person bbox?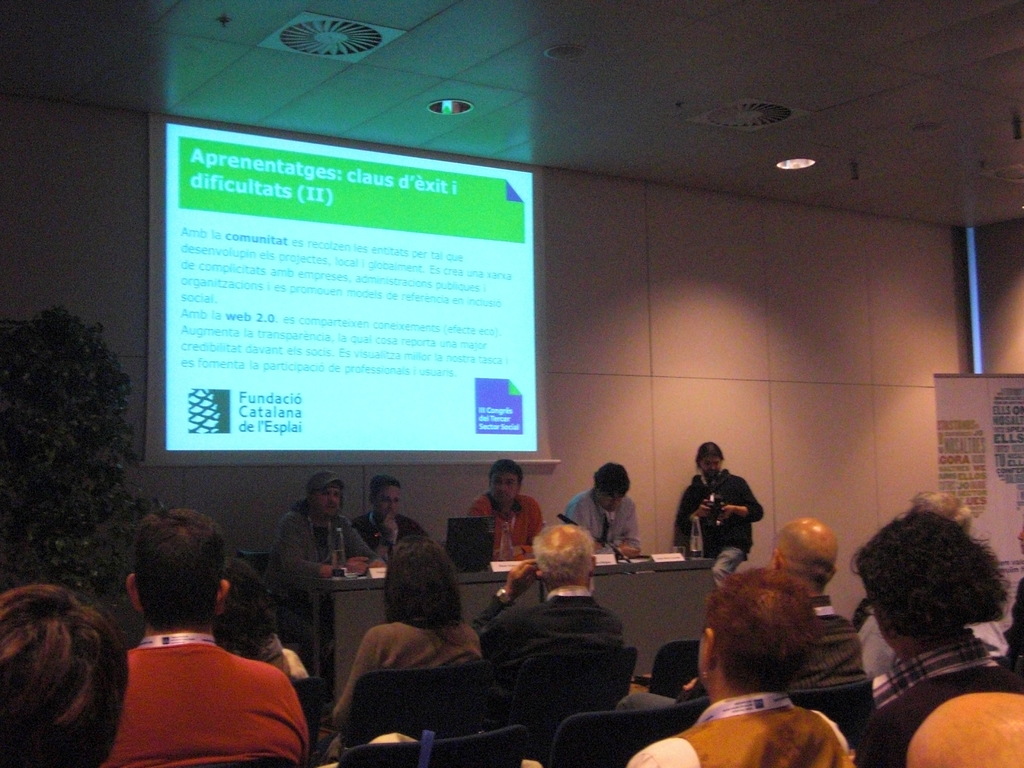
x1=621, y1=561, x2=856, y2=767
